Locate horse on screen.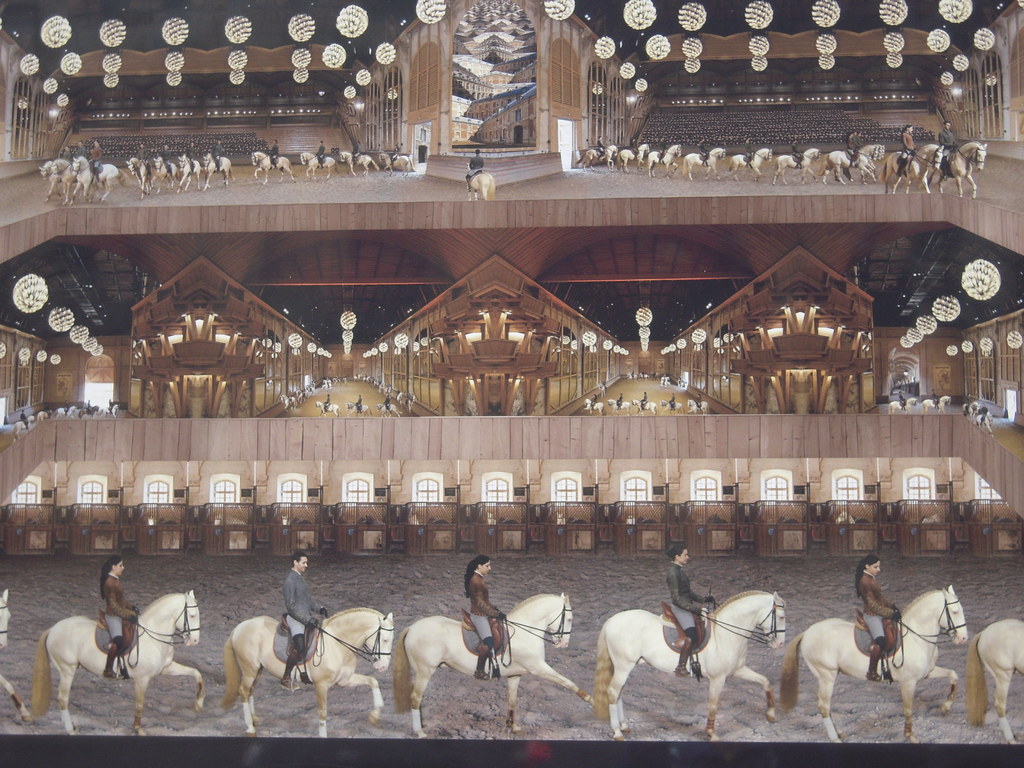
On screen at detection(69, 153, 124, 205).
